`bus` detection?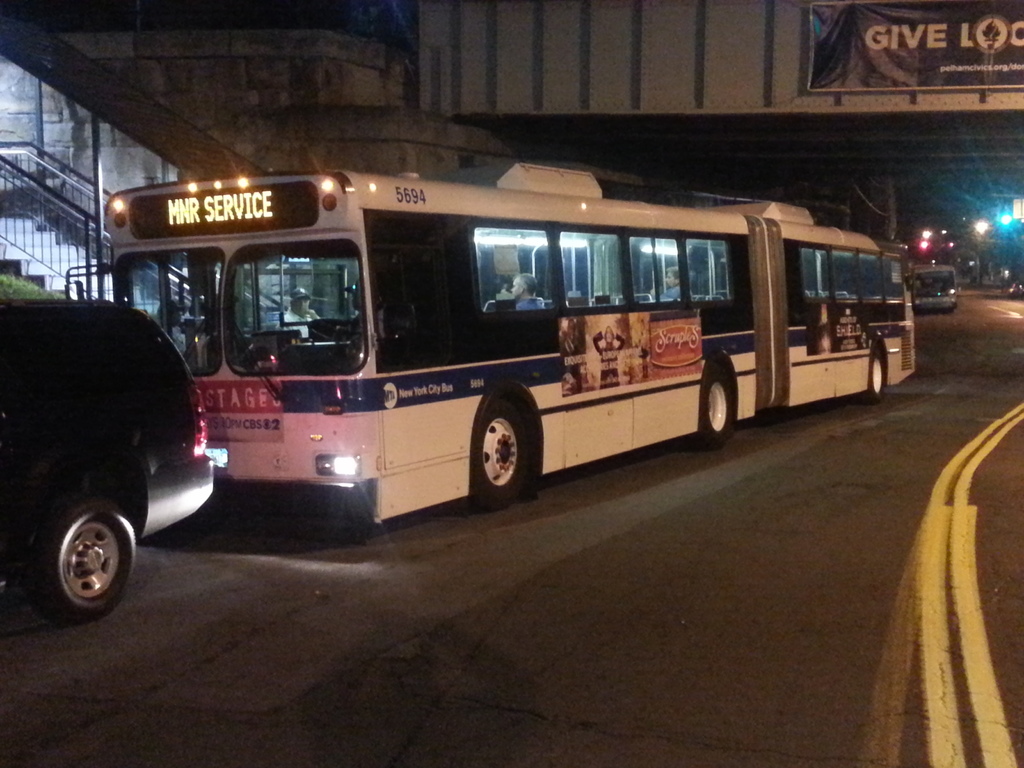
[x1=904, y1=266, x2=955, y2=310]
